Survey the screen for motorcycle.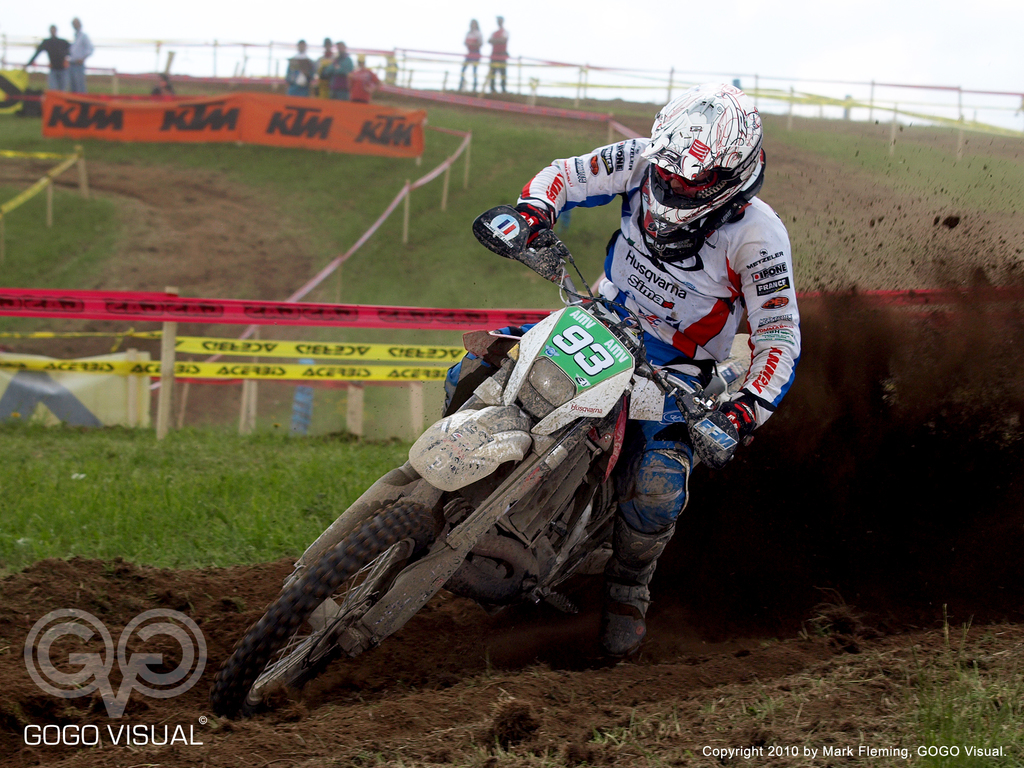
Survey found: region(219, 250, 809, 711).
